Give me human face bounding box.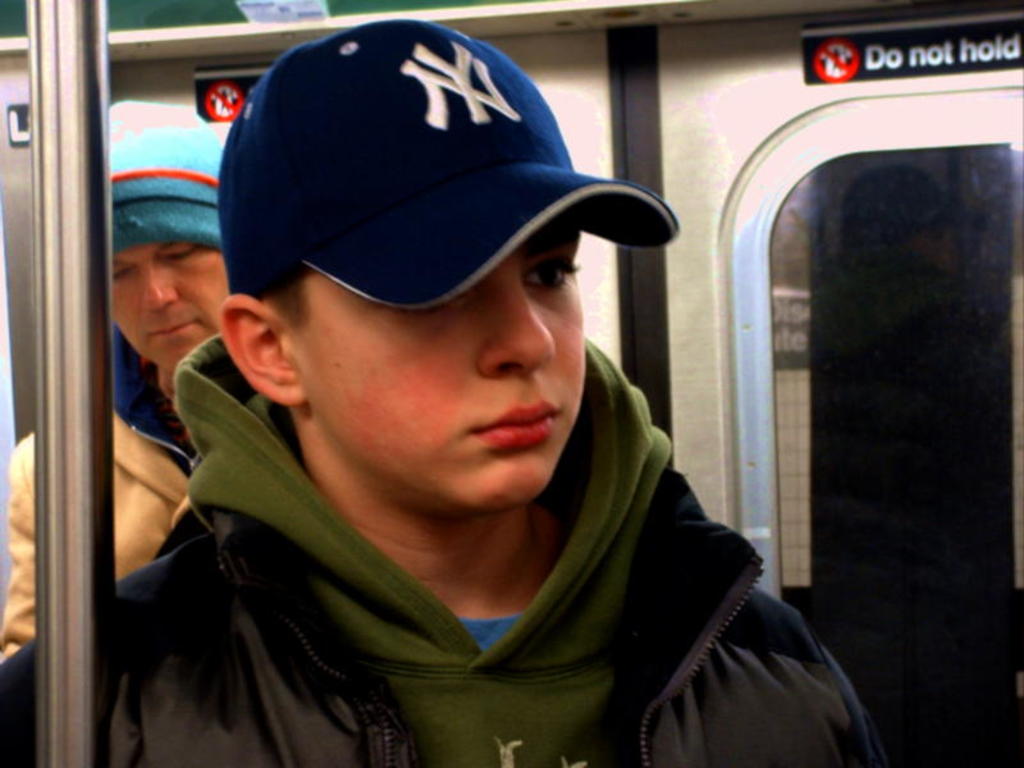
<bbox>282, 215, 585, 509</bbox>.
